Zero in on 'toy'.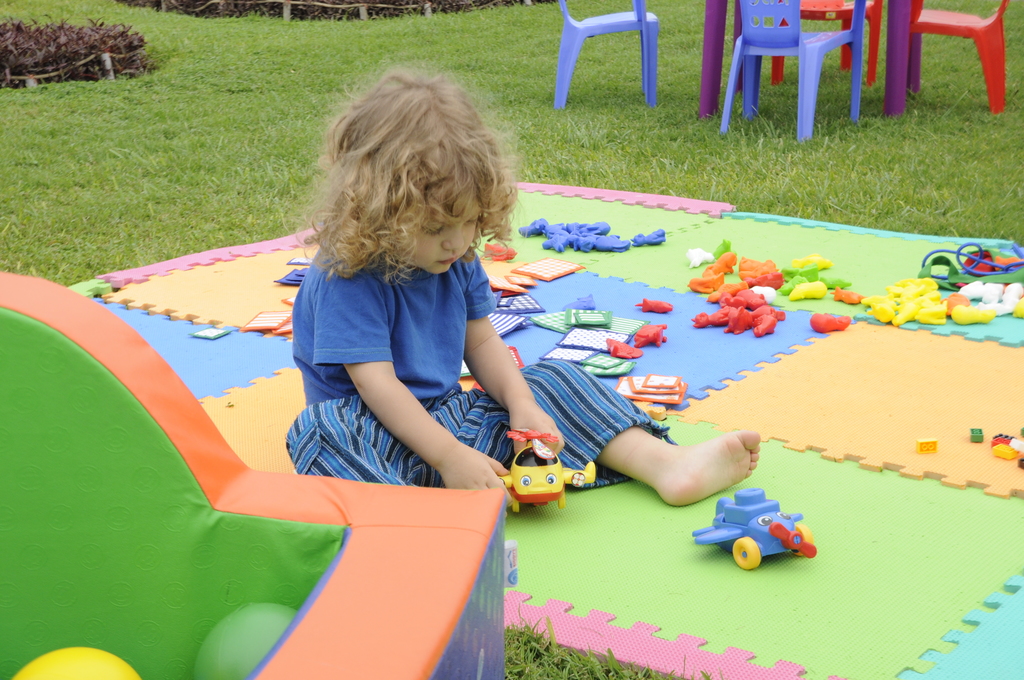
Zeroed in: pyautogui.locateOnScreen(722, 304, 752, 335).
